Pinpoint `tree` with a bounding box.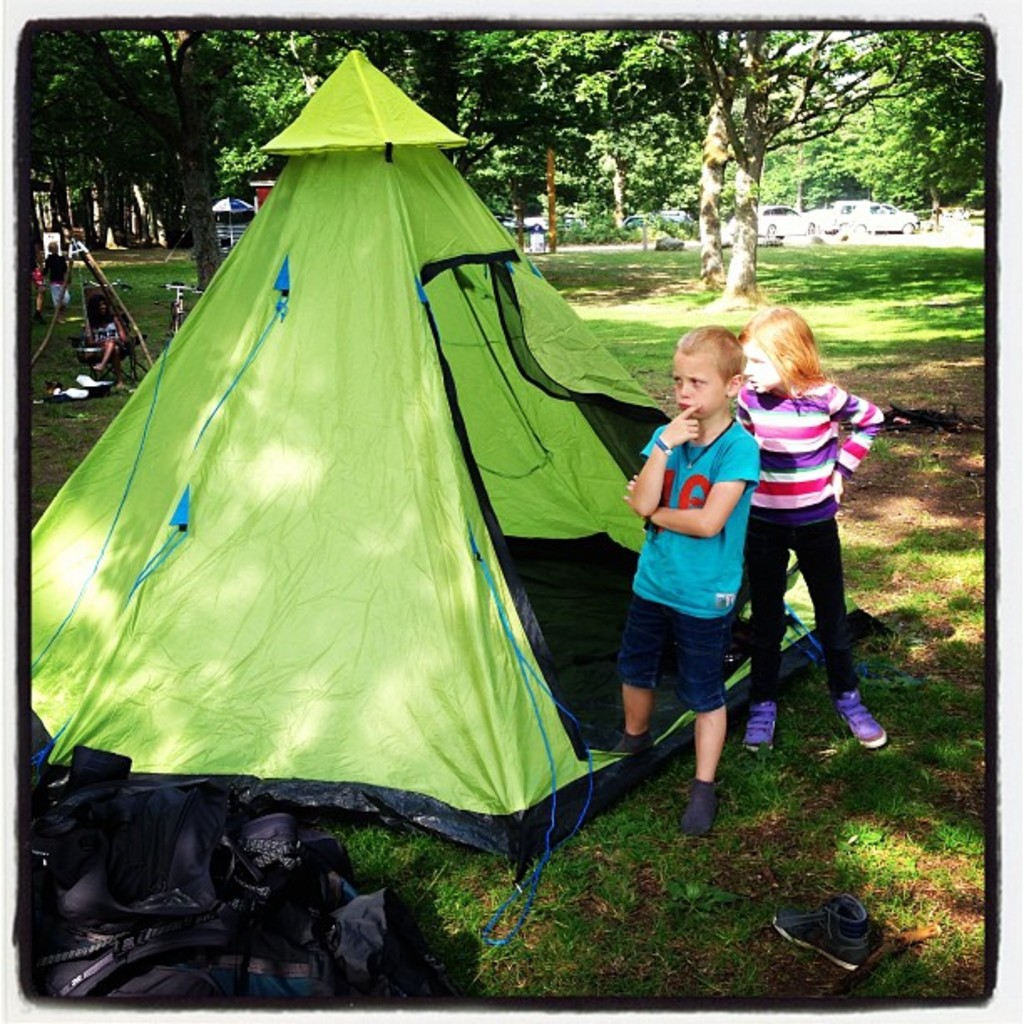
bbox(33, 30, 246, 238).
